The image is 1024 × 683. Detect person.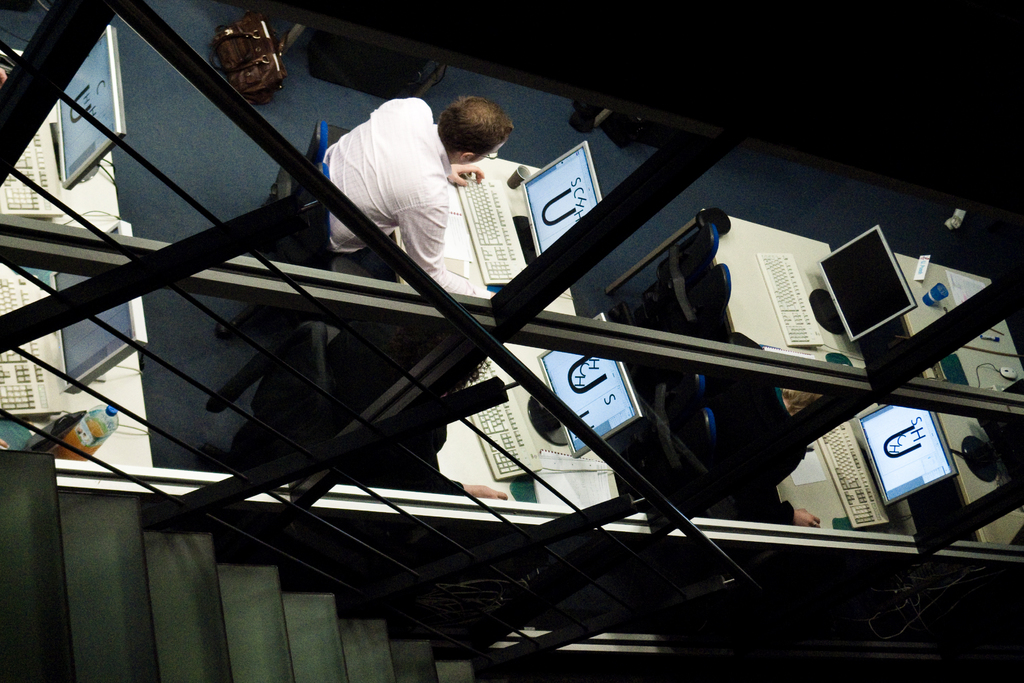
Detection: 321, 84, 531, 301.
